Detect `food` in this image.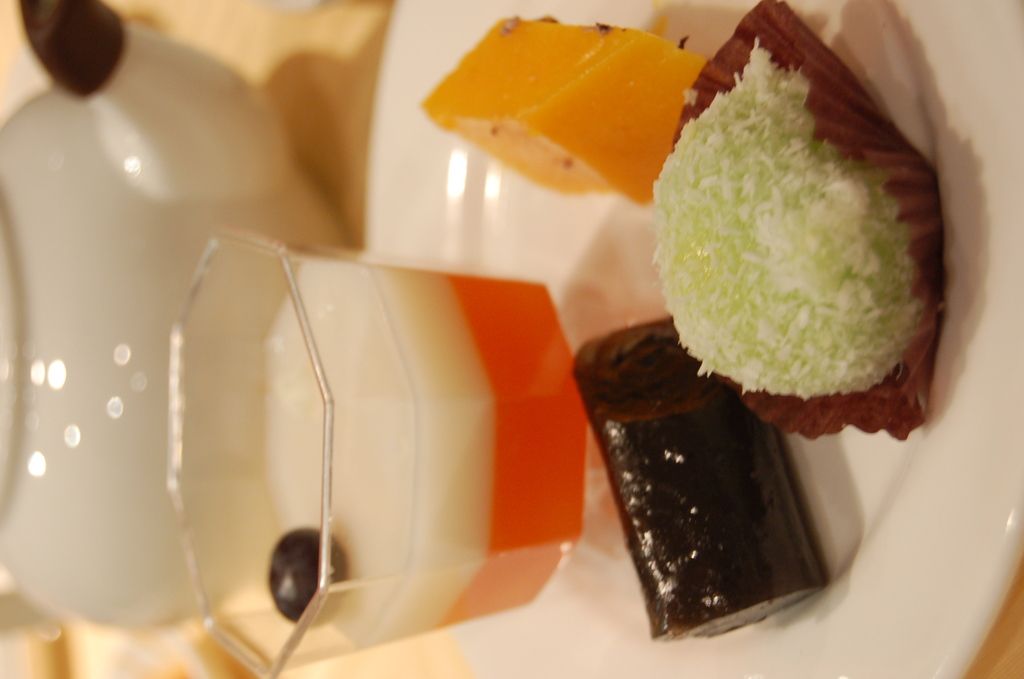
Detection: crop(666, 35, 945, 446).
